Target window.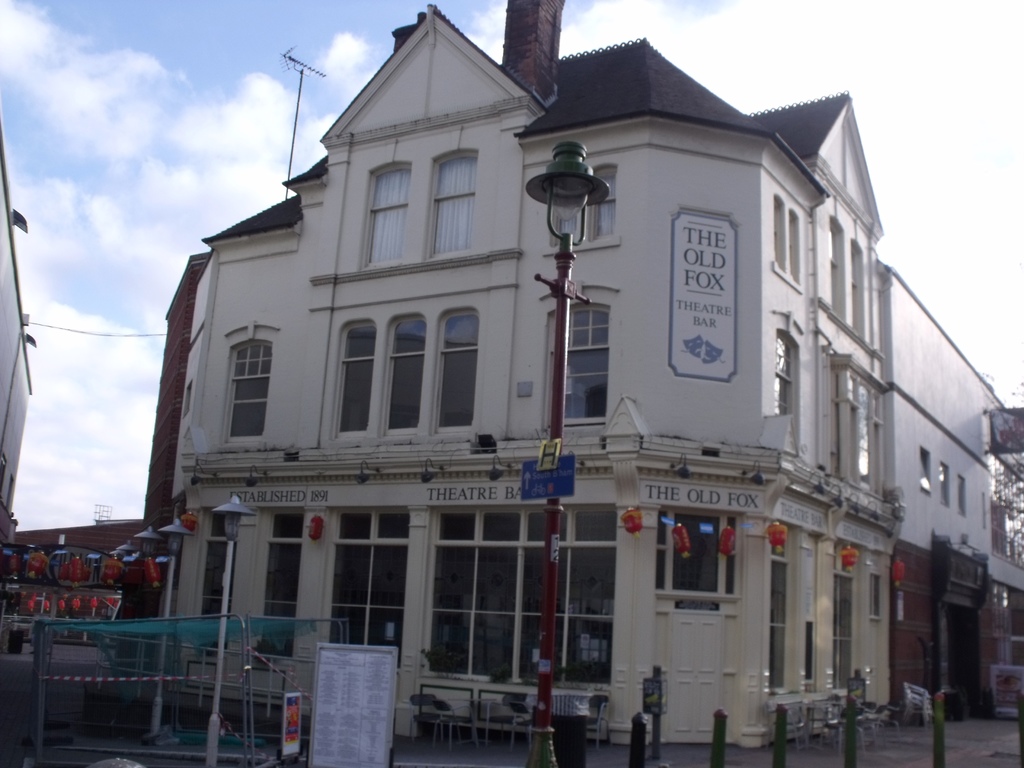
Target region: <region>551, 164, 613, 243</region>.
